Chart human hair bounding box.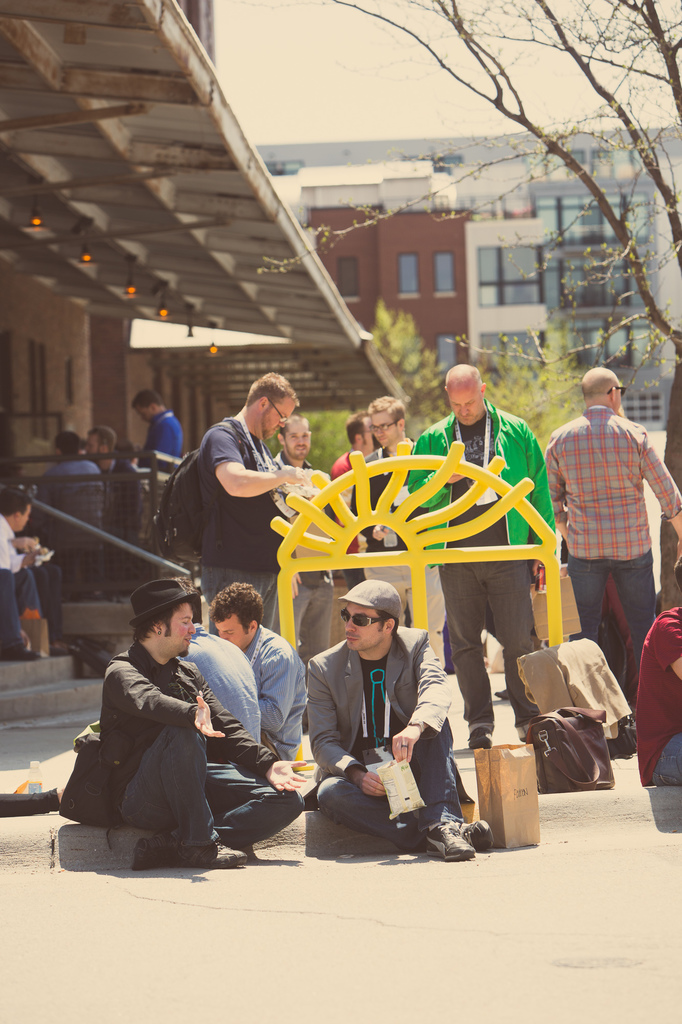
Charted: box(243, 374, 301, 410).
